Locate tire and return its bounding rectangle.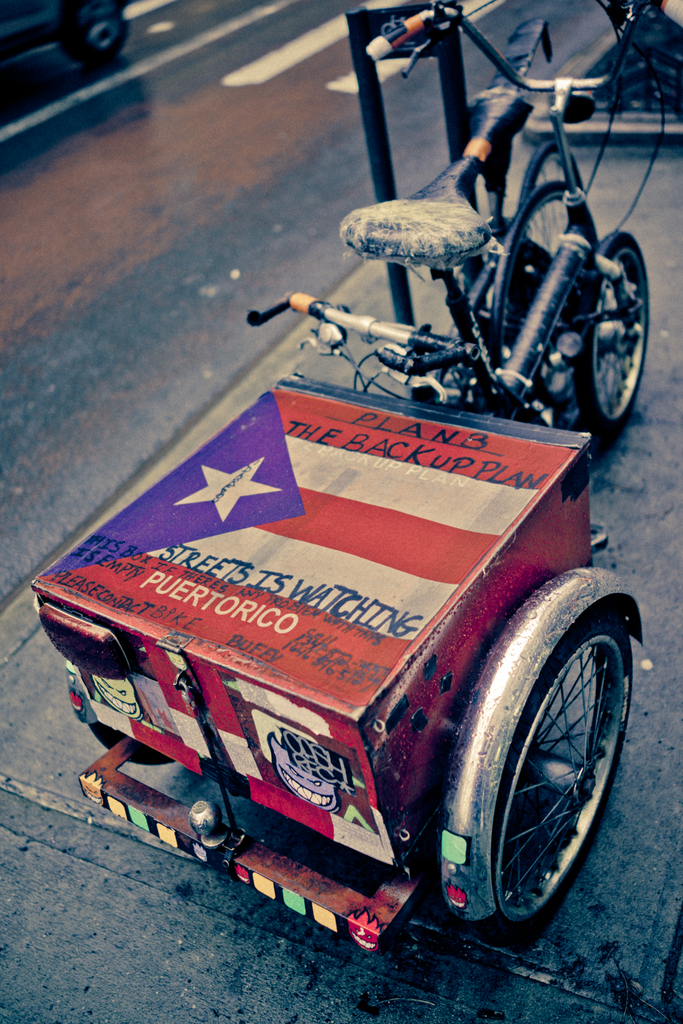
[x1=580, y1=232, x2=646, y2=423].
